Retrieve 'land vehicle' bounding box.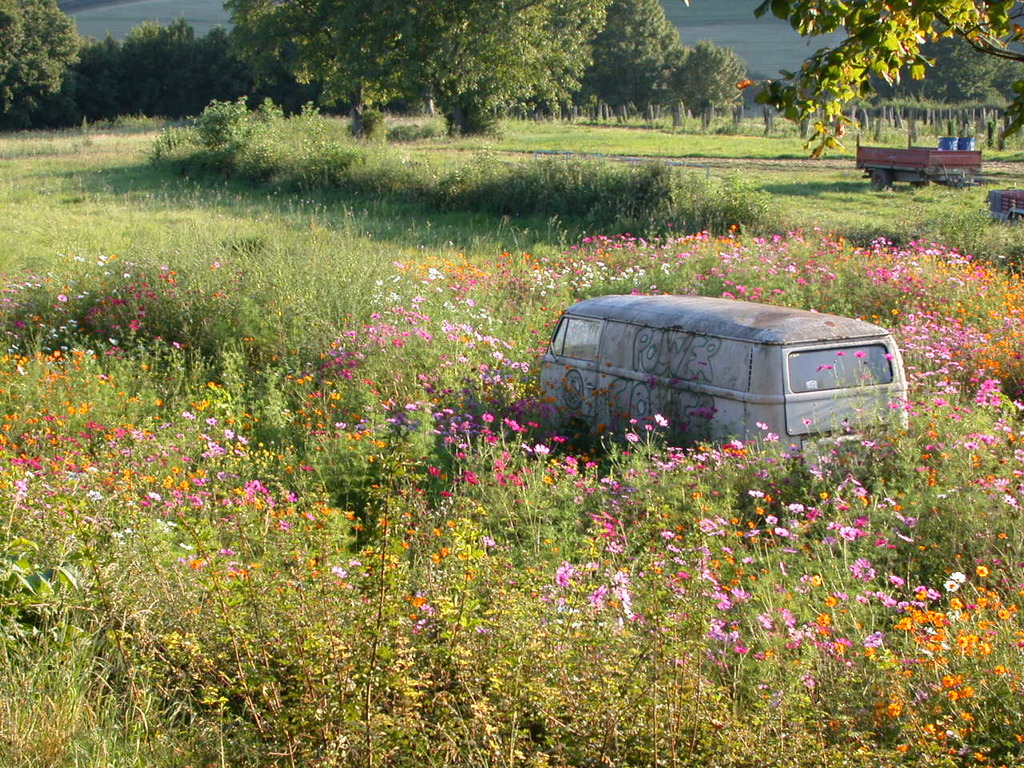
Bounding box: (539,295,914,458).
